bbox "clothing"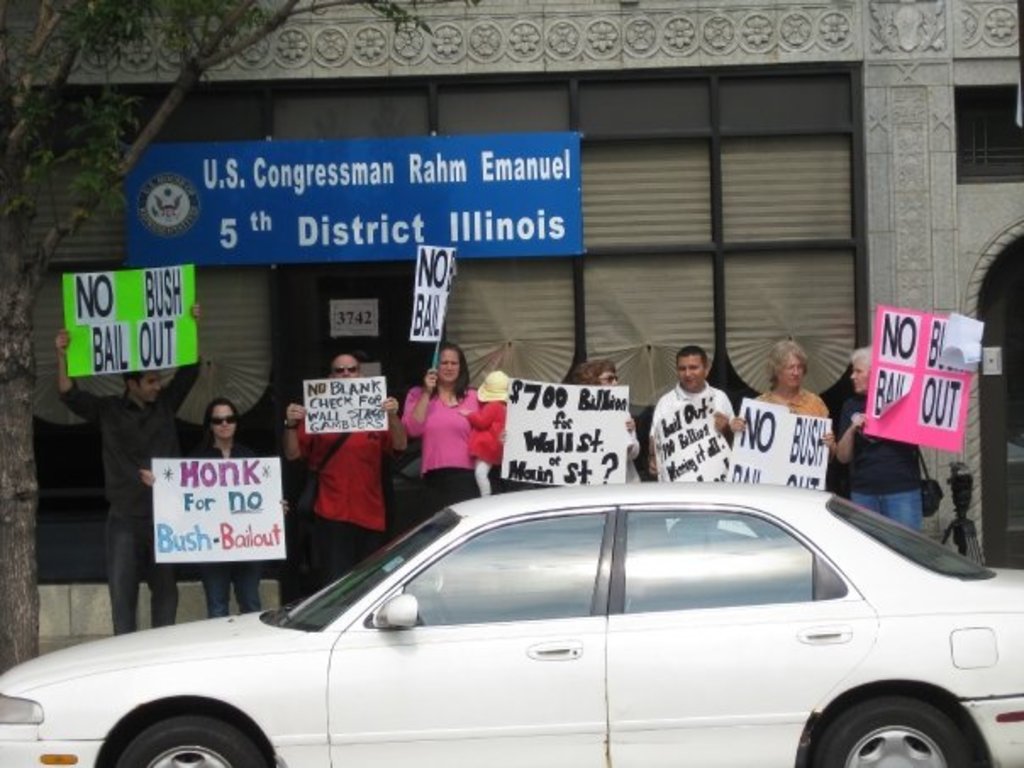
[622, 426, 648, 487]
